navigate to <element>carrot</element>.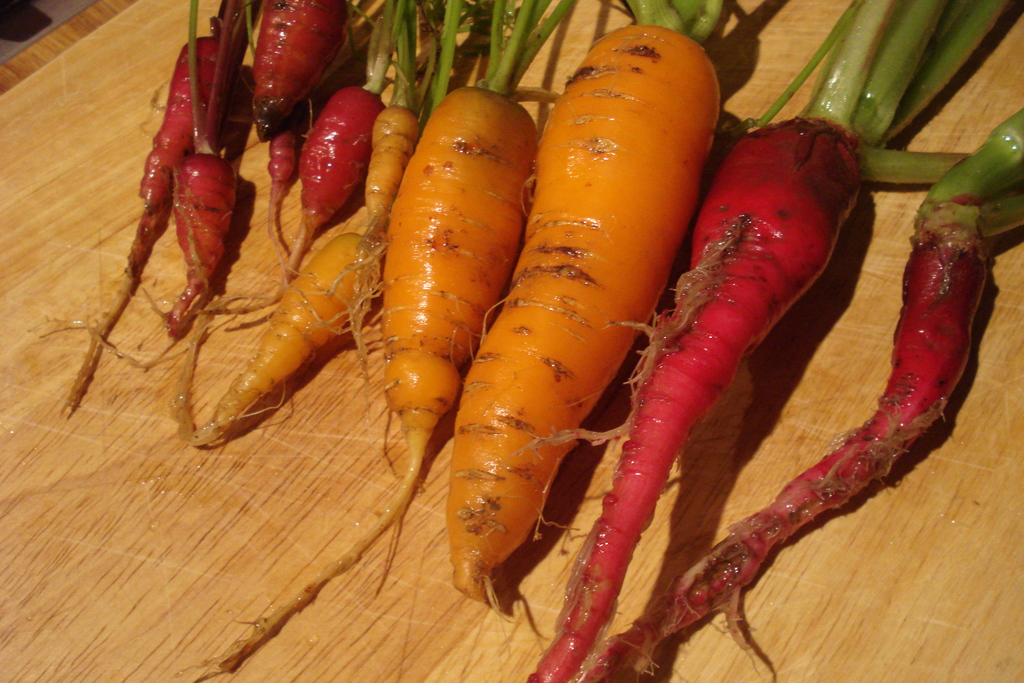
Navigation target: detection(250, 0, 367, 149).
